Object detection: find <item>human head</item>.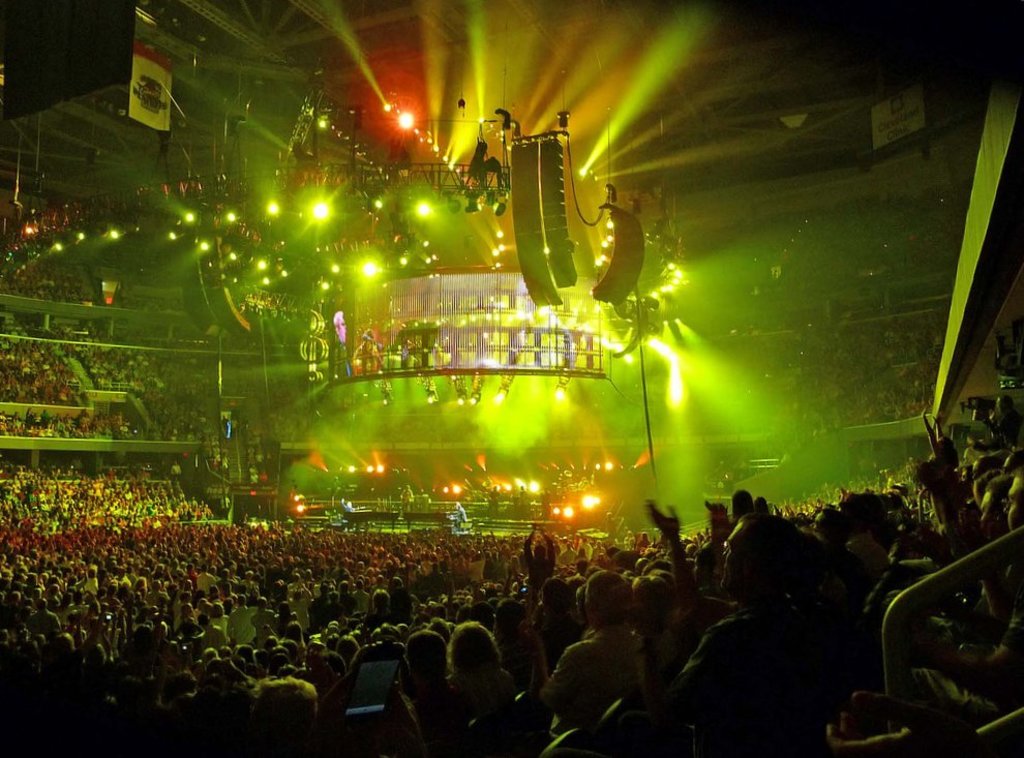
717/517/804/588.
